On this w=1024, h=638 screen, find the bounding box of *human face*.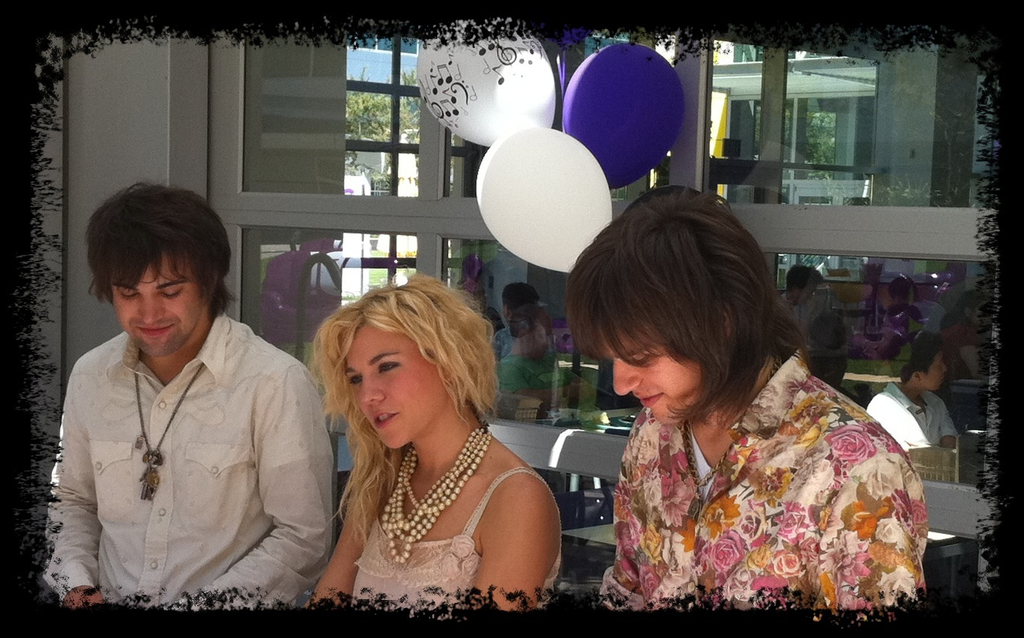
Bounding box: (x1=343, y1=325, x2=441, y2=450).
